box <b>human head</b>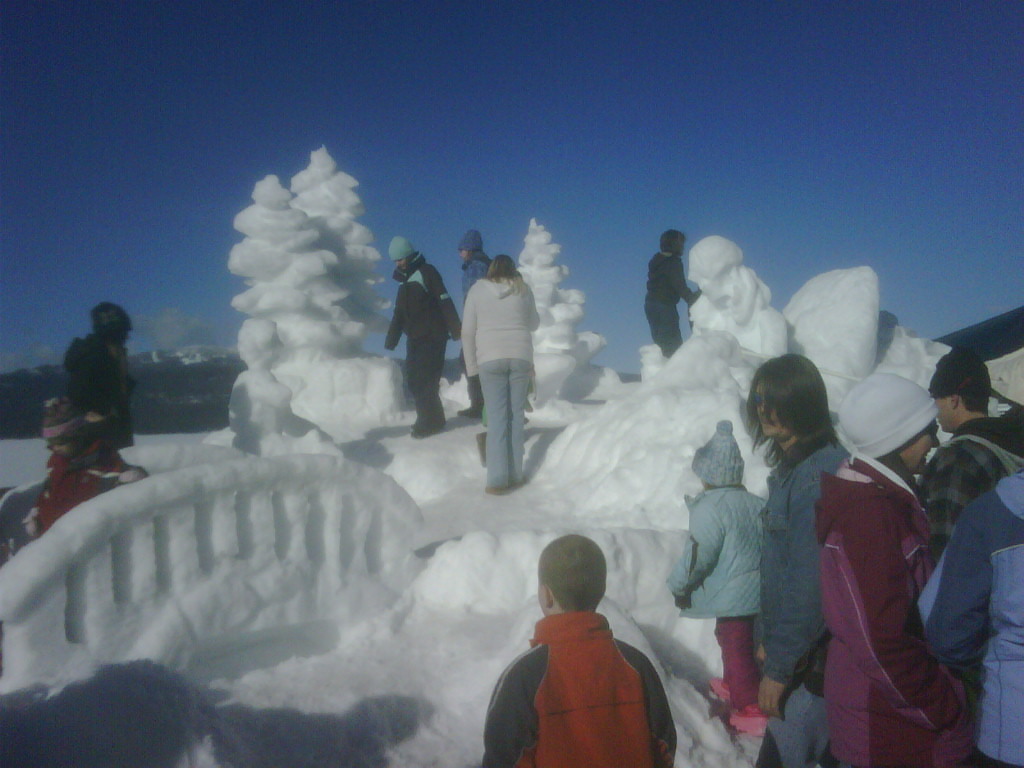
l=688, t=437, r=752, b=488
